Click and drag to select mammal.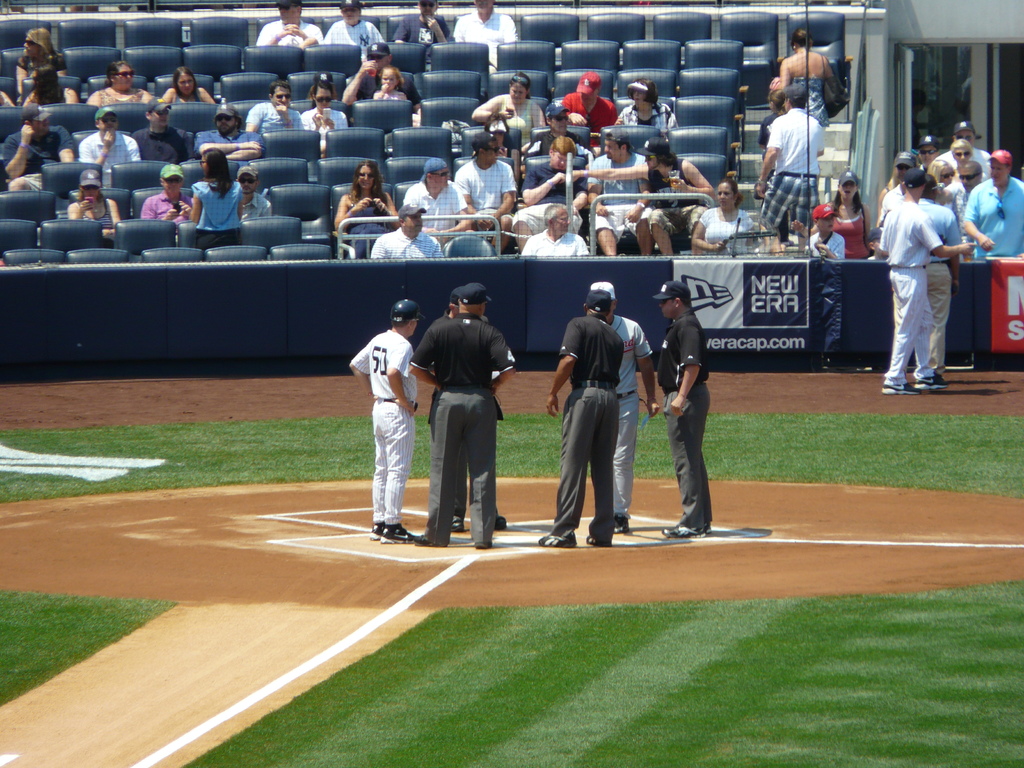
Selection: Rect(163, 65, 211, 106).
